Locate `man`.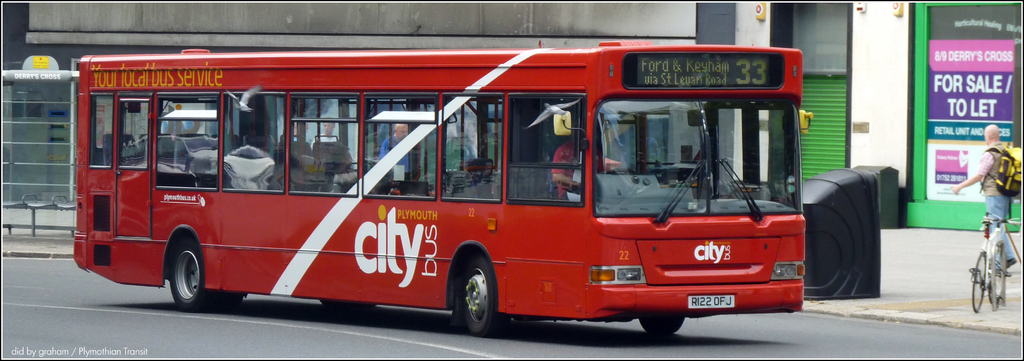
Bounding box: box=[545, 117, 639, 203].
